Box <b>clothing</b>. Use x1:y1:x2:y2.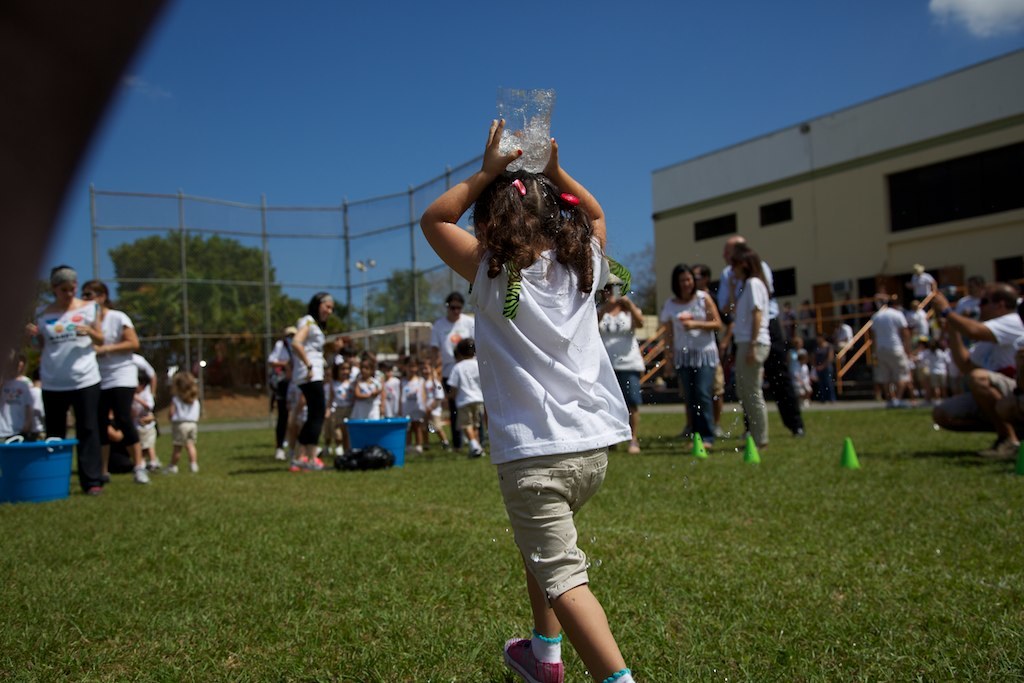
168:393:197:449.
